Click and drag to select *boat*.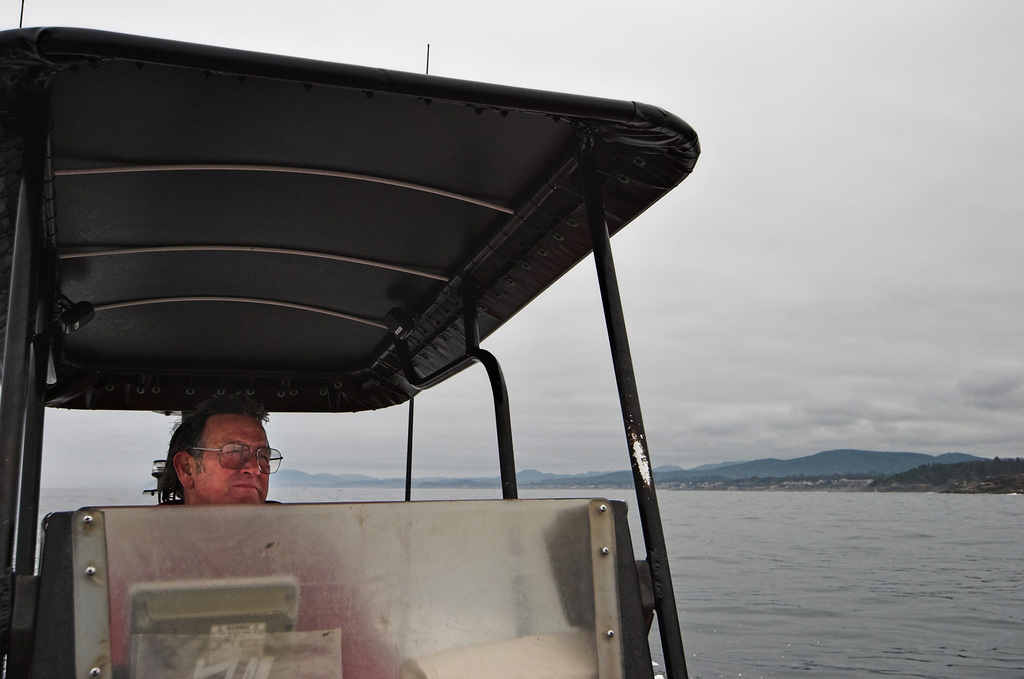
Selection: crop(0, 1, 702, 678).
